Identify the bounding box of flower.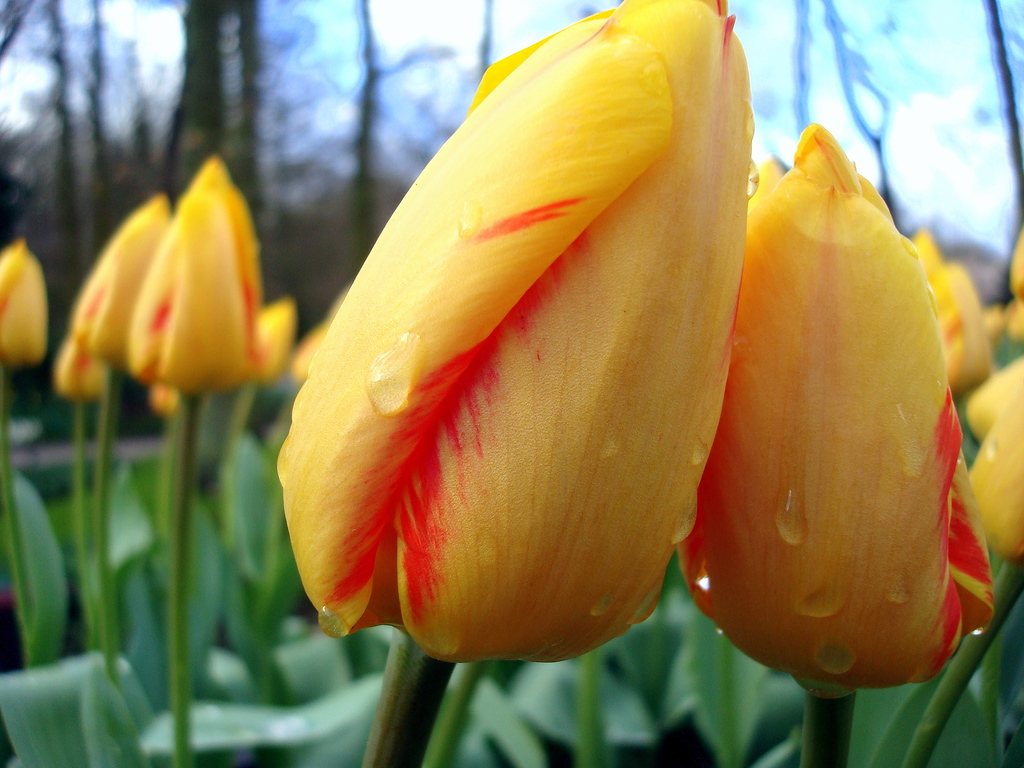
crop(677, 124, 1004, 700).
